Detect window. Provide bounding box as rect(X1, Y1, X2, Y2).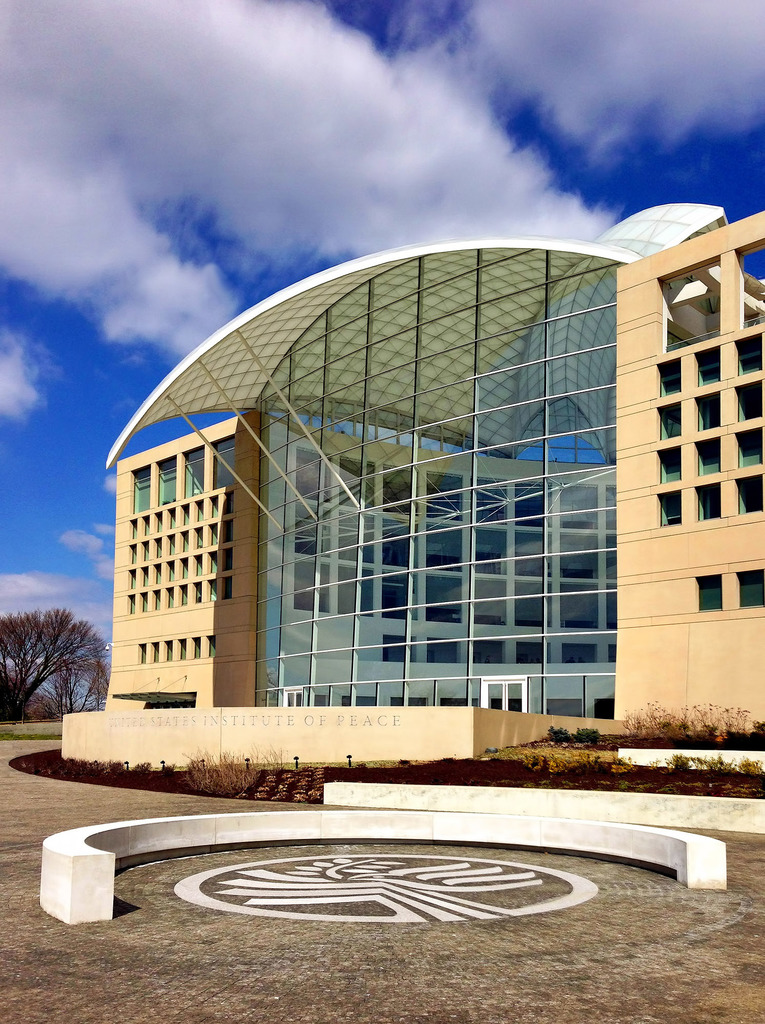
rect(221, 495, 236, 515).
